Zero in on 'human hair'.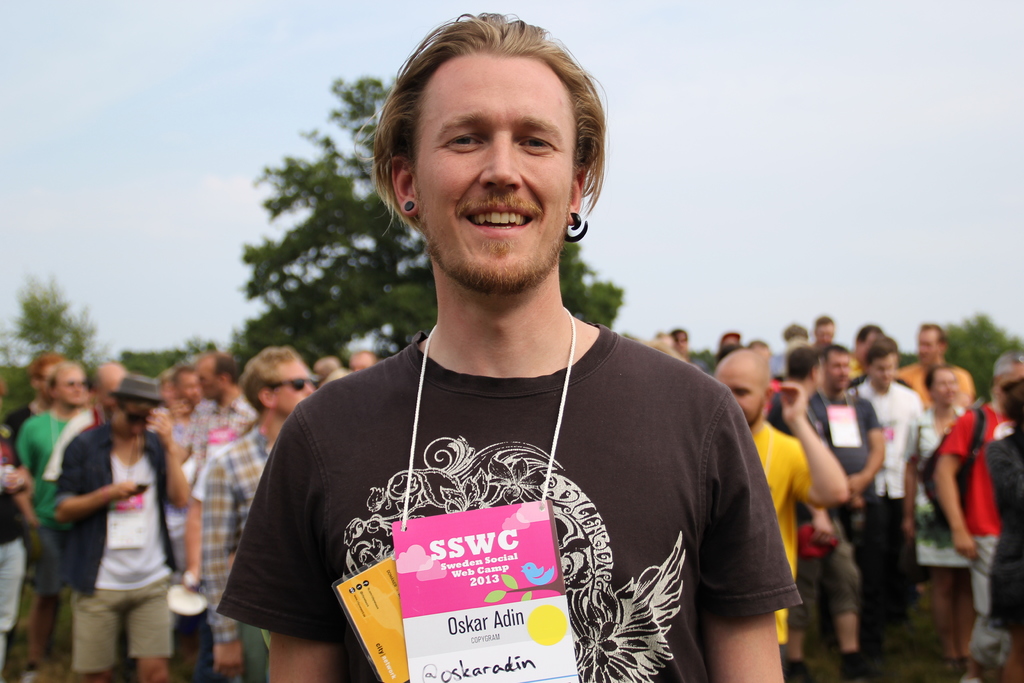
Zeroed in: <box>108,398,159,415</box>.
